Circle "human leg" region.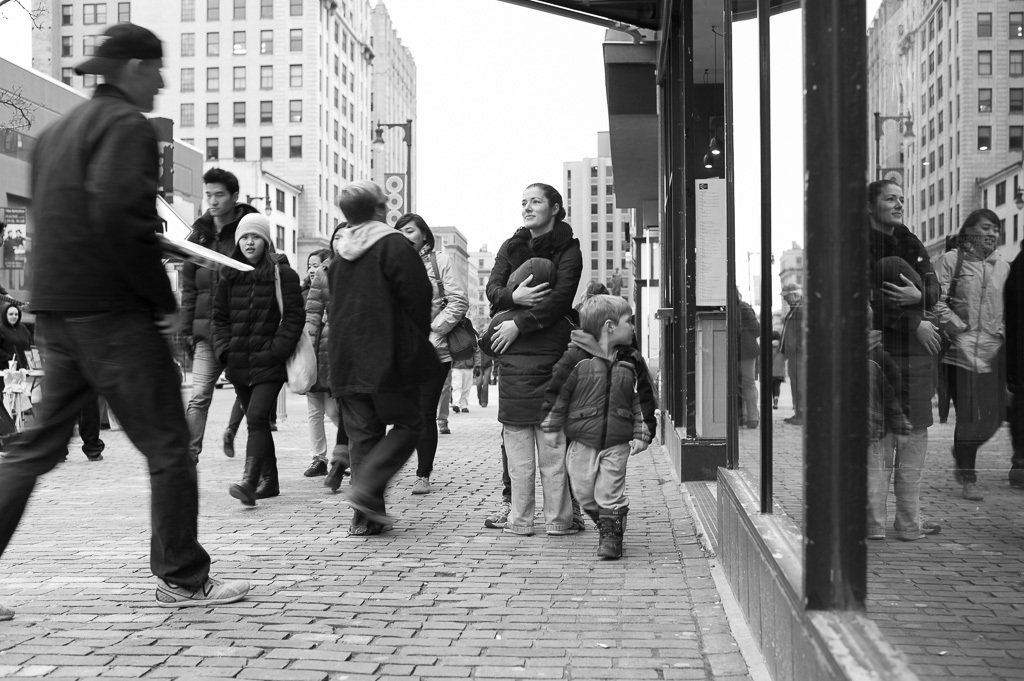
Region: l=302, t=390, r=327, b=479.
